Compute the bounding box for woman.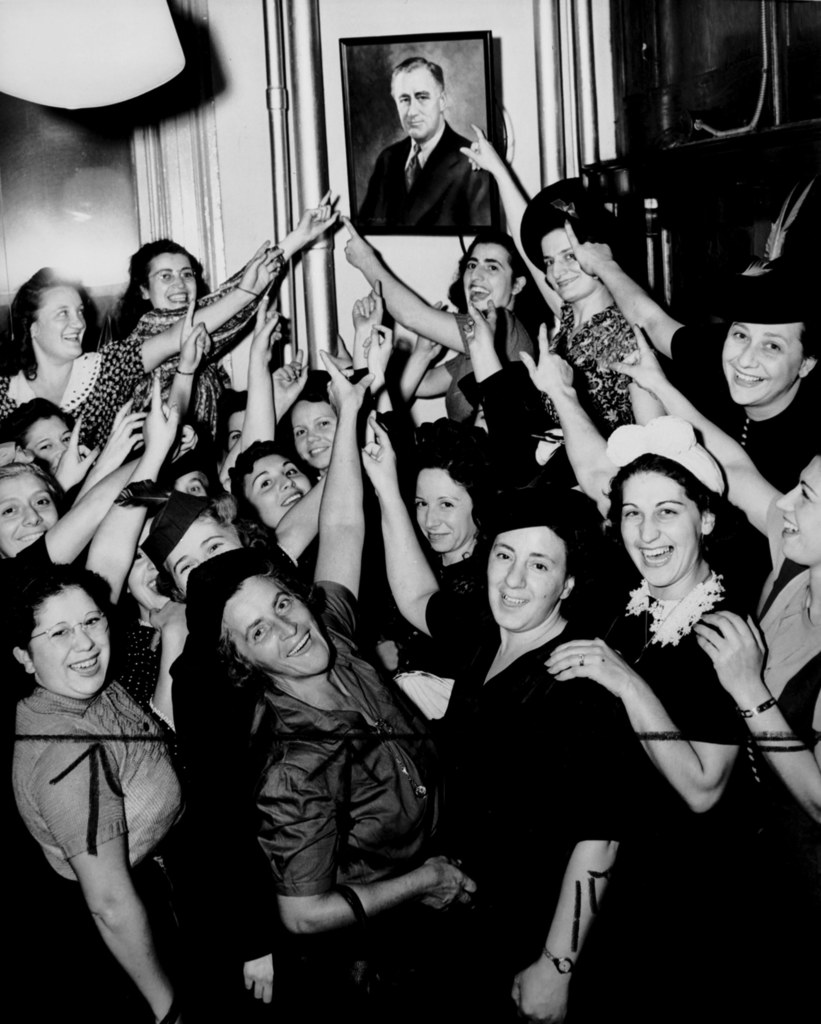
bbox(108, 186, 336, 450).
